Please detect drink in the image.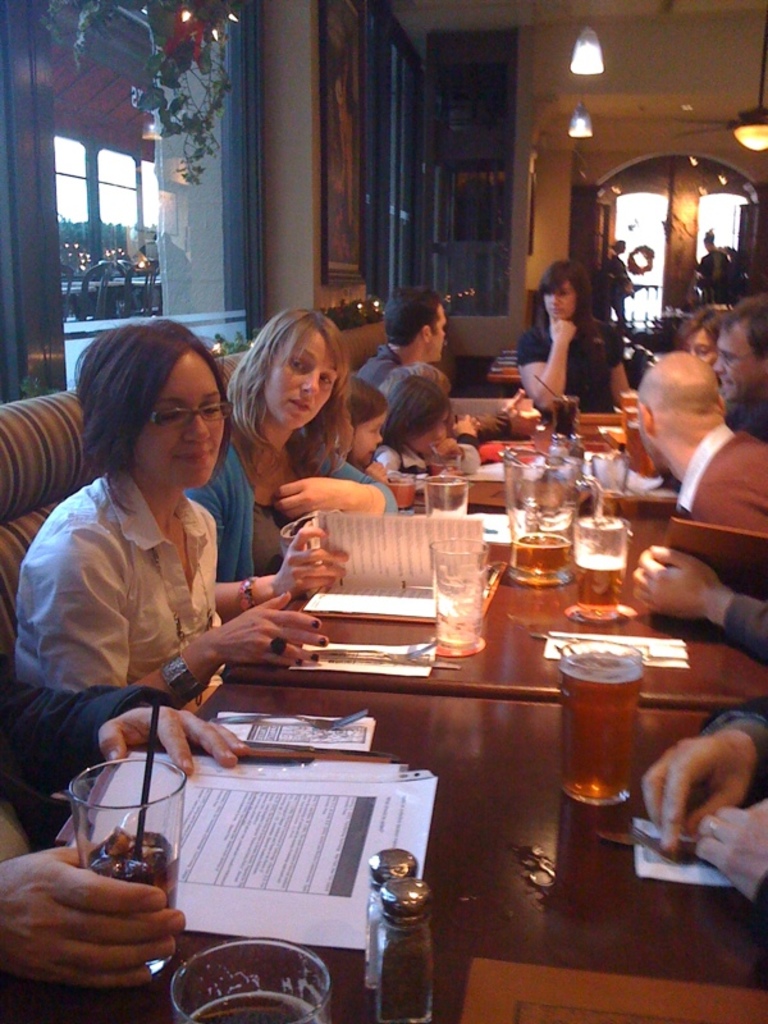
(558,657,643,805).
